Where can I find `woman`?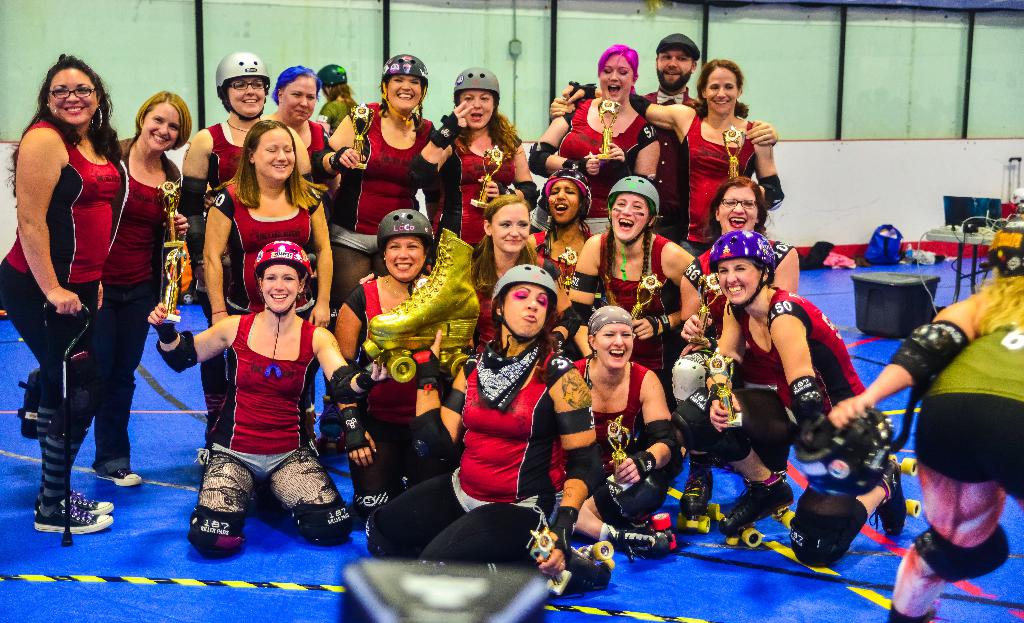
You can find it at BBox(182, 49, 312, 224).
